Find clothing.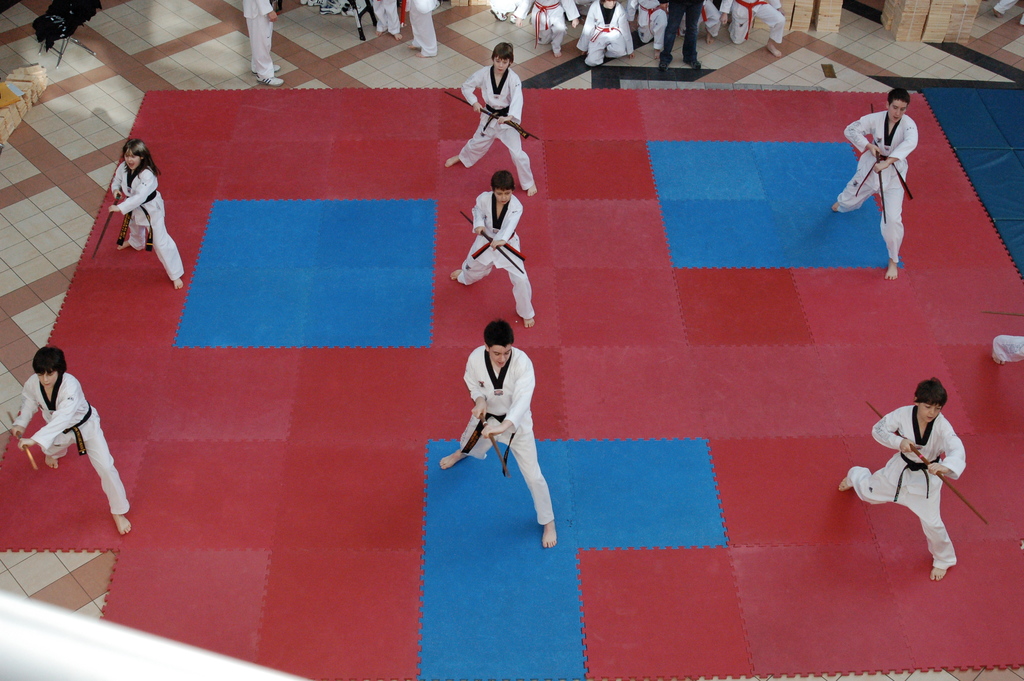
rect(633, 0, 662, 54).
